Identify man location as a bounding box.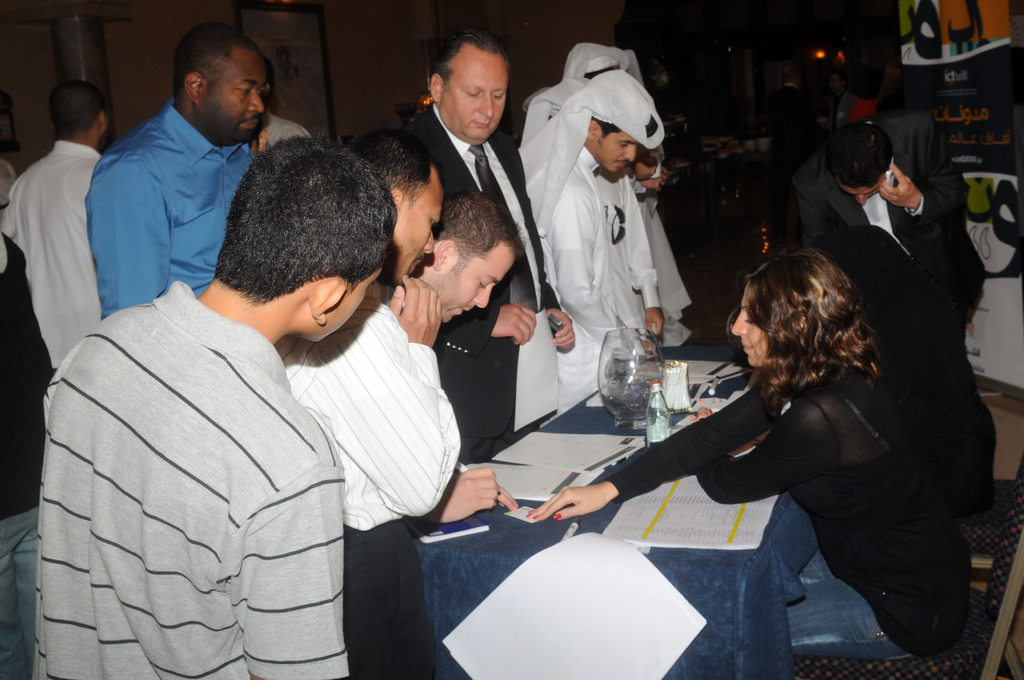
[left=3, top=77, right=111, bottom=378].
